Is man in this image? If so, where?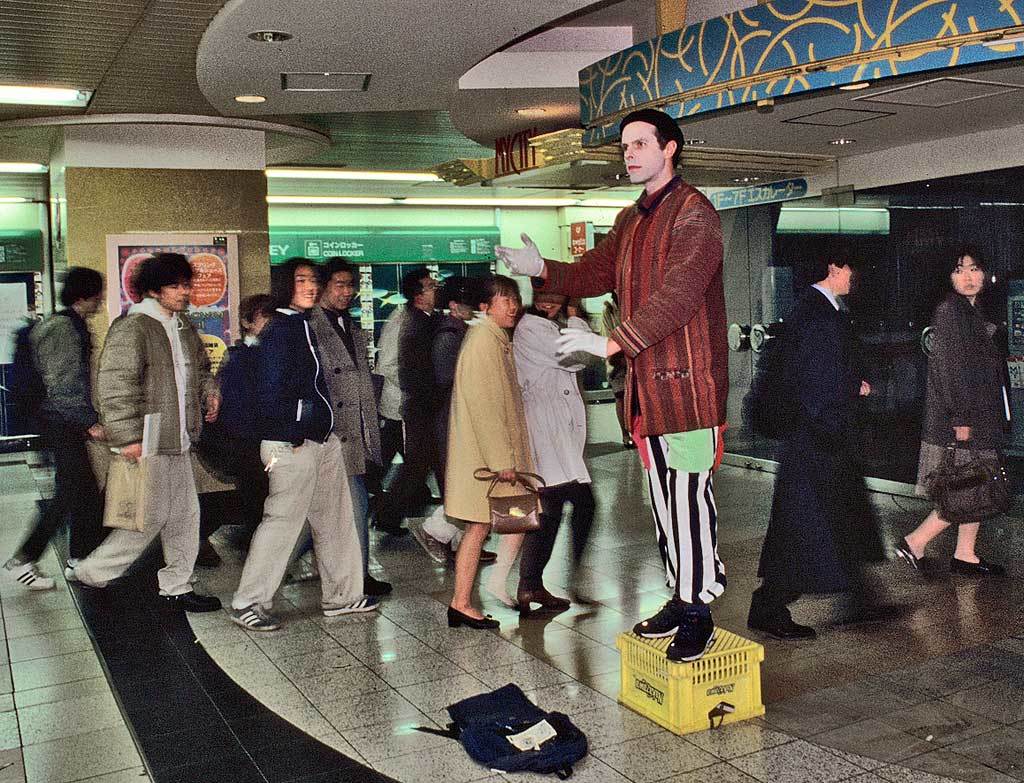
Yes, at [left=490, top=114, right=730, bottom=667].
